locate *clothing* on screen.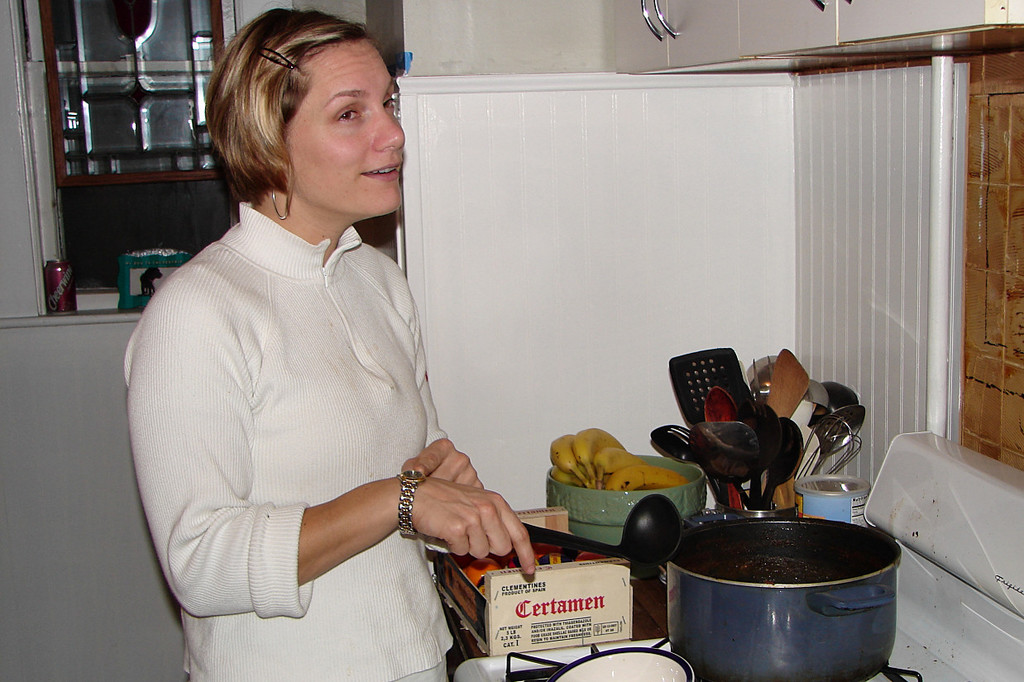
On screen at box(155, 152, 467, 646).
